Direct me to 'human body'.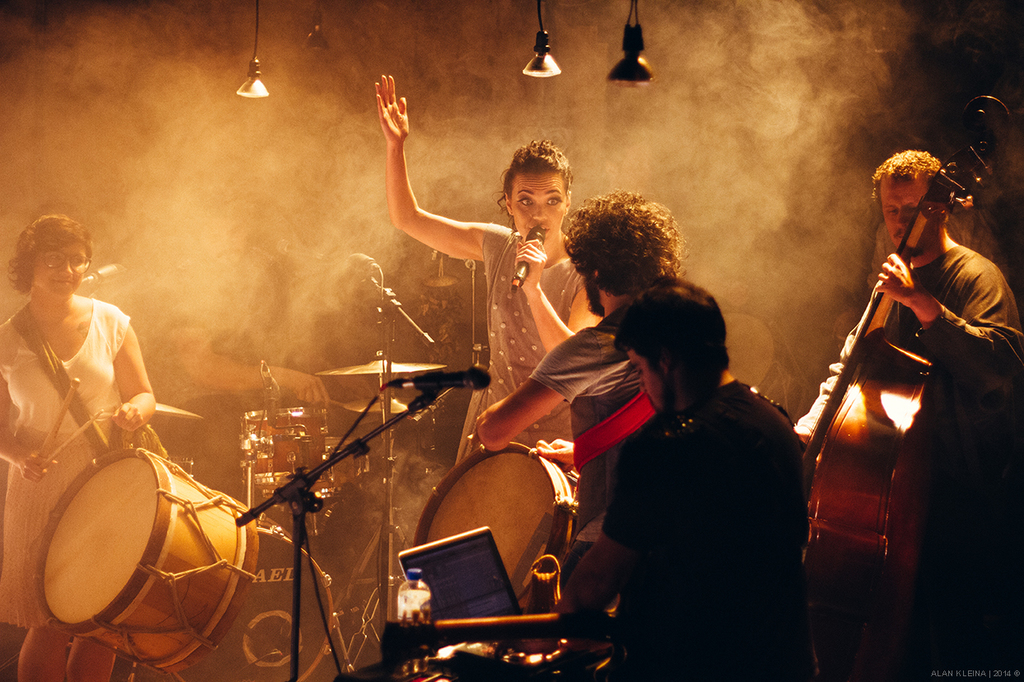
Direction: locate(0, 288, 170, 649).
